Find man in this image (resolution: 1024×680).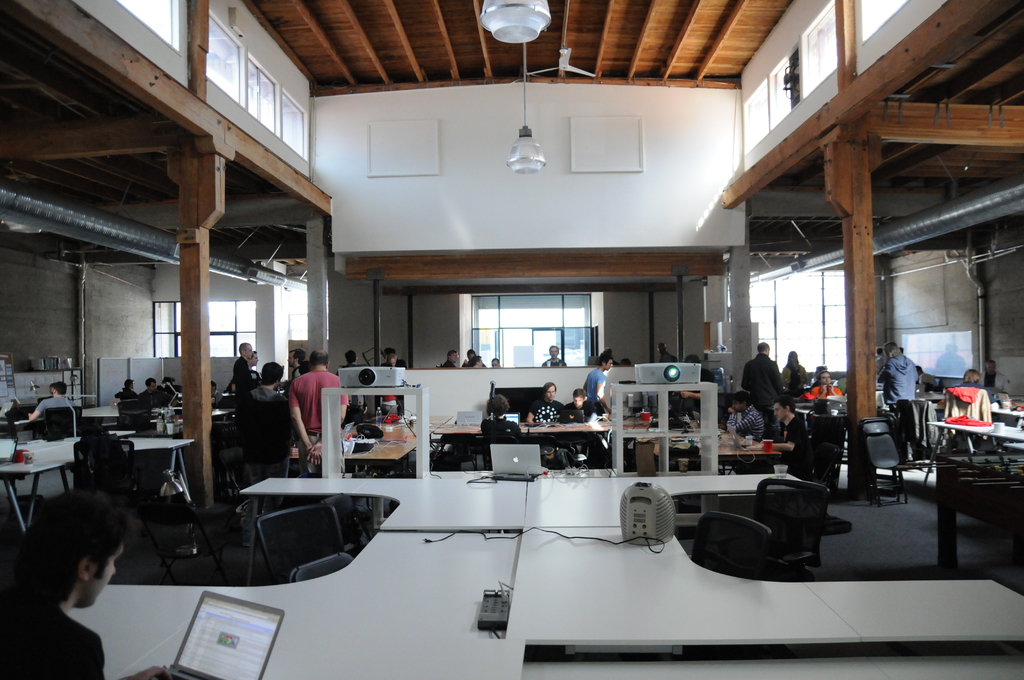
box=[0, 488, 123, 679].
